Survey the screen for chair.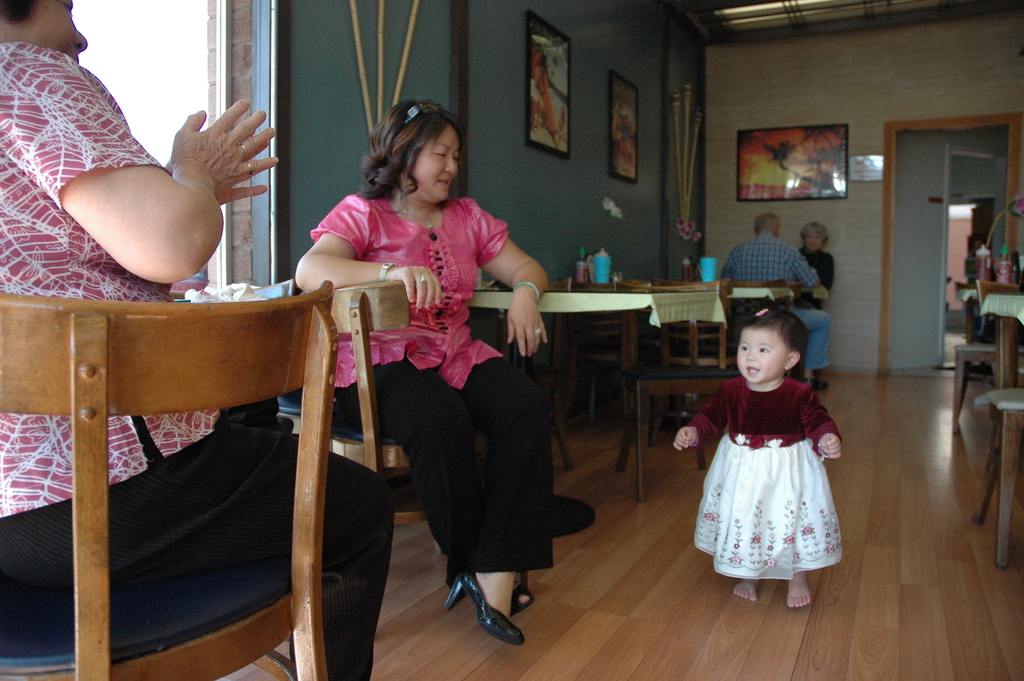
Survey found: (947,279,1023,434).
